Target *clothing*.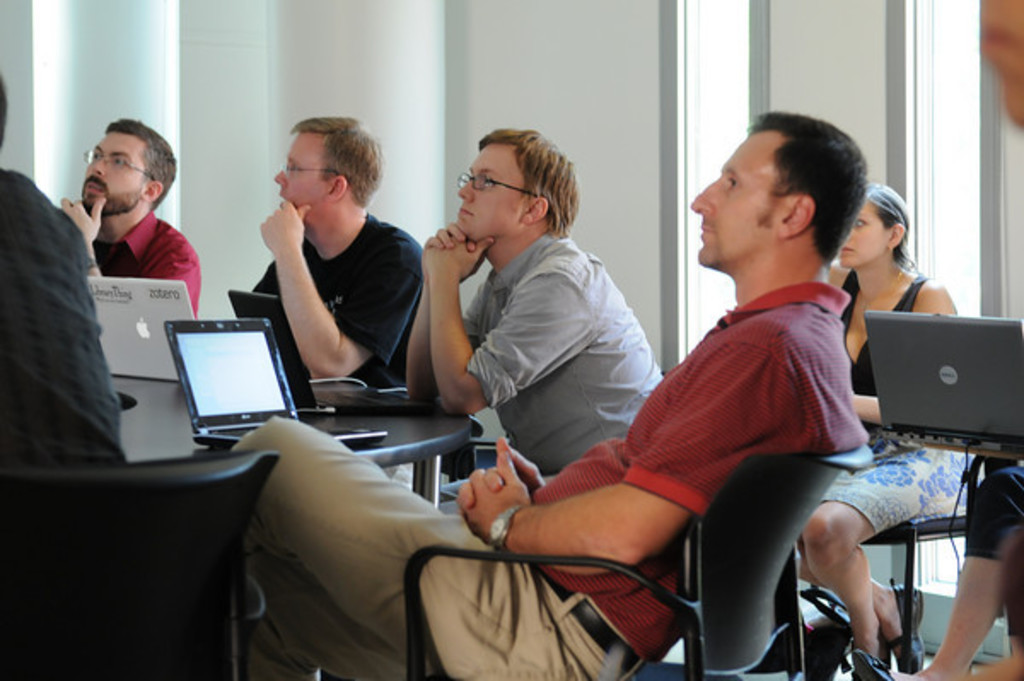
Target region: [225,287,867,679].
